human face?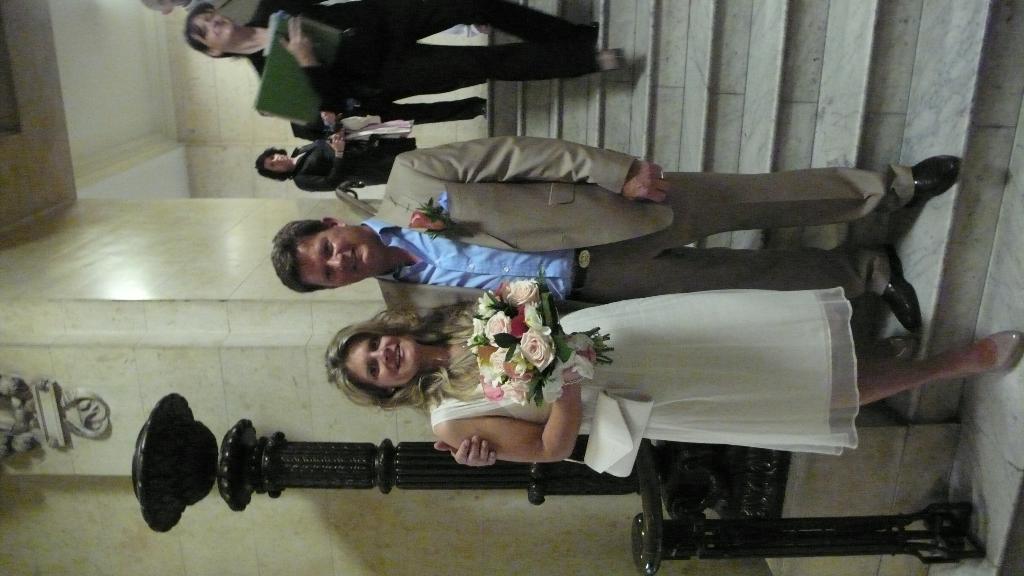
(left=346, top=333, right=422, bottom=388)
